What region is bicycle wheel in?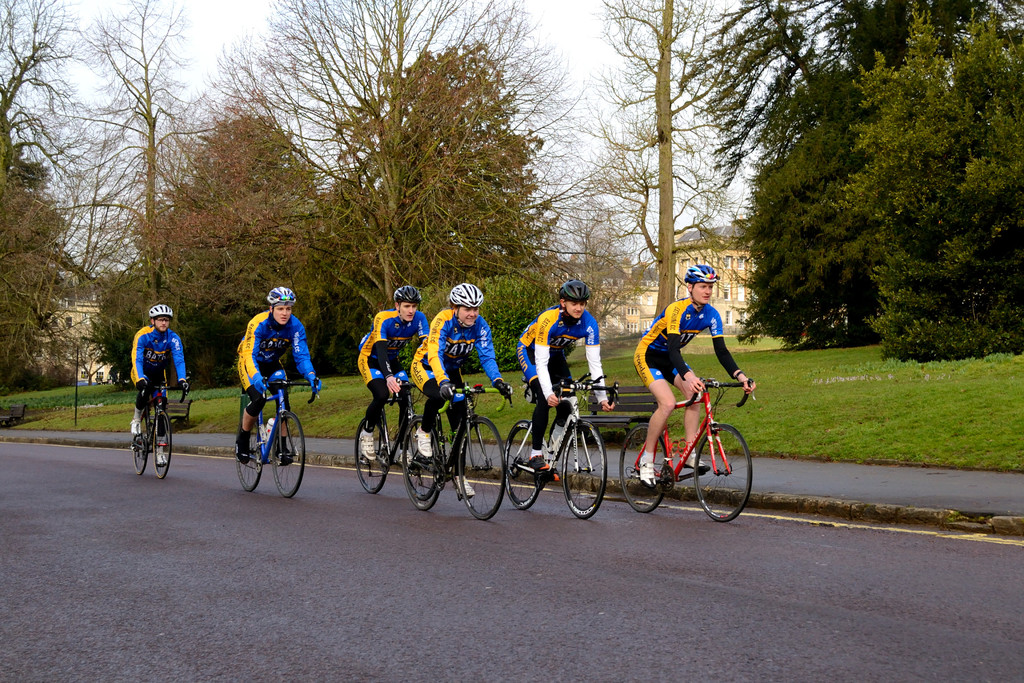
(400, 419, 442, 503).
